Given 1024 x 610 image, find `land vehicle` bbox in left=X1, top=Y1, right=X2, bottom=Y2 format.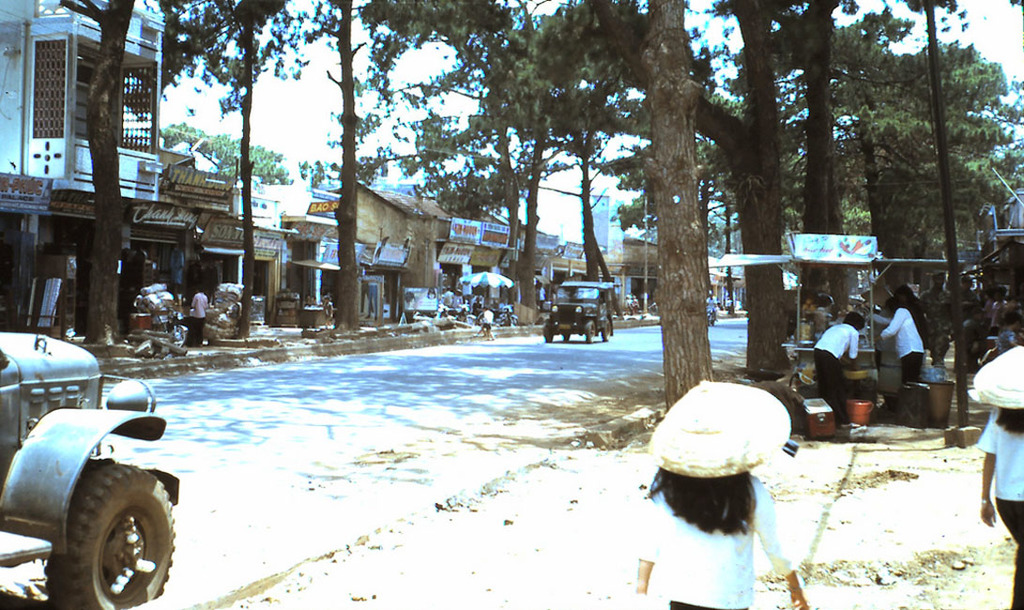
left=543, top=276, right=613, bottom=341.
